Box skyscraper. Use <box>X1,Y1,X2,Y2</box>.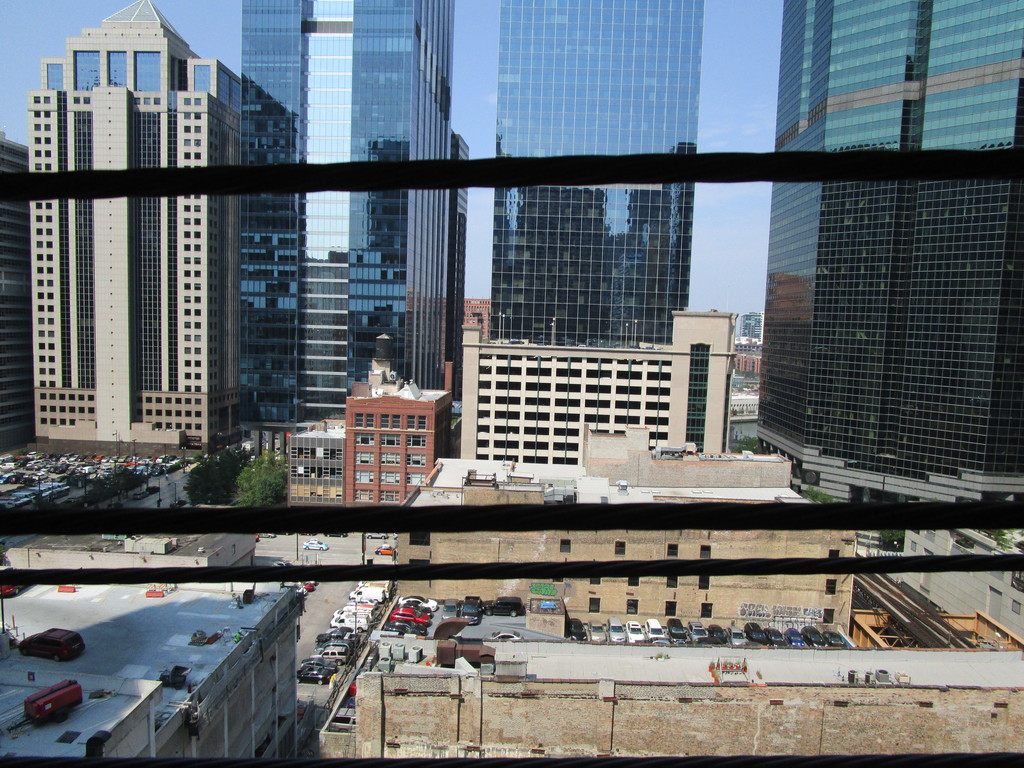
<box>489,0,707,351</box>.
